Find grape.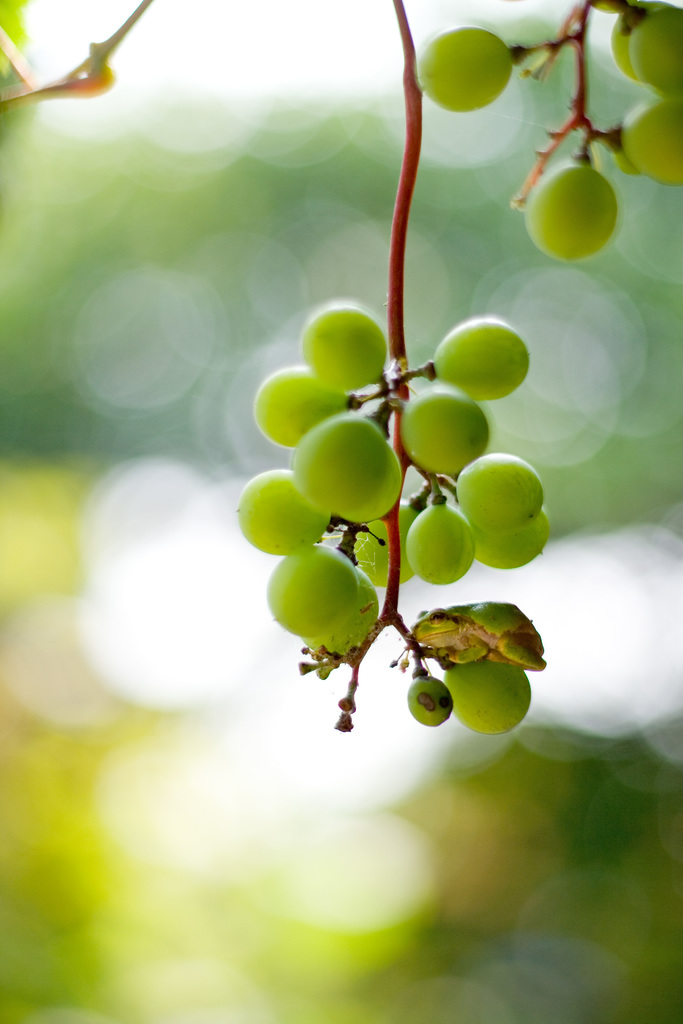
rect(628, 9, 682, 86).
